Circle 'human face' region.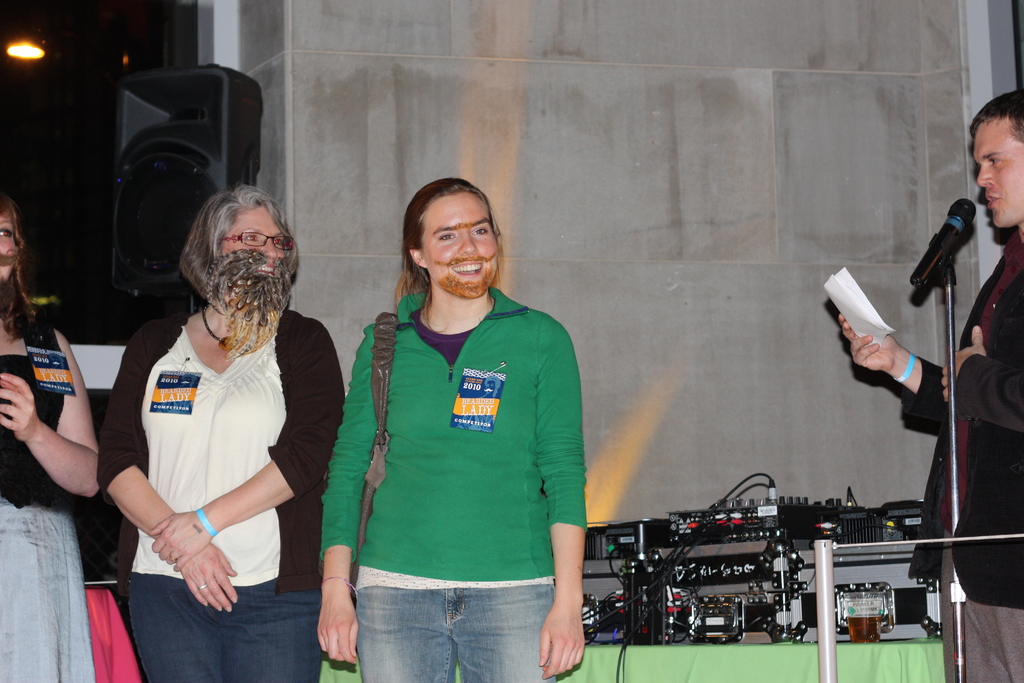
Region: locate(424, 195, 495, 297).
